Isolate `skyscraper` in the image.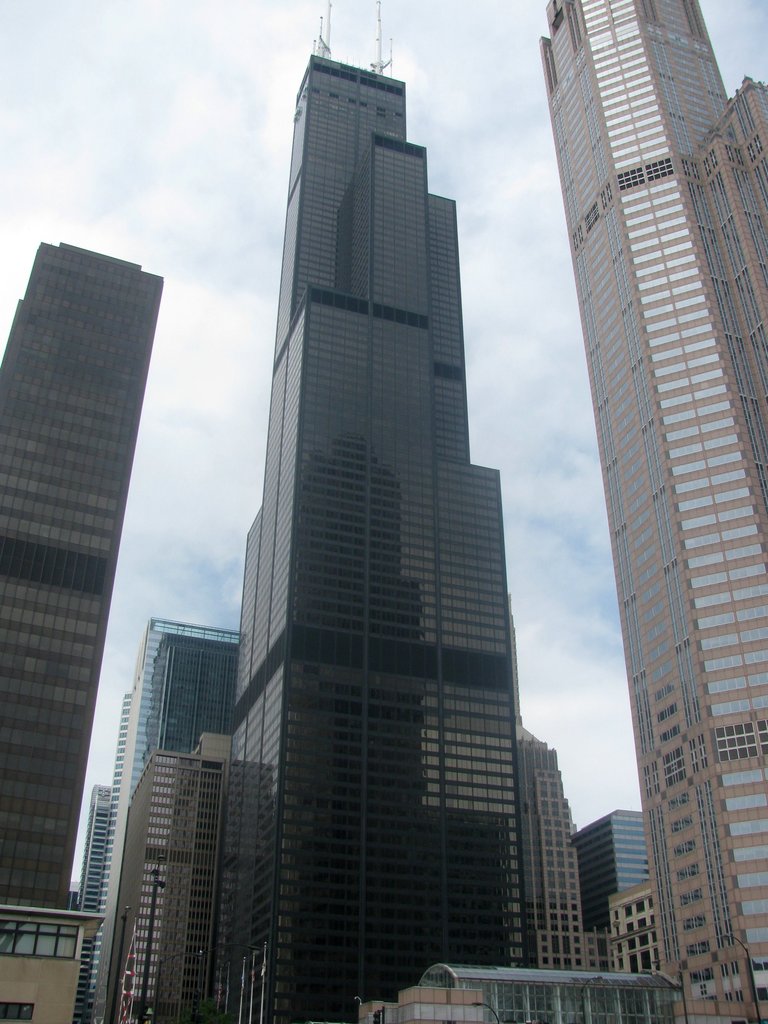
Isolated region: region(157, 13, 590, 1018).
